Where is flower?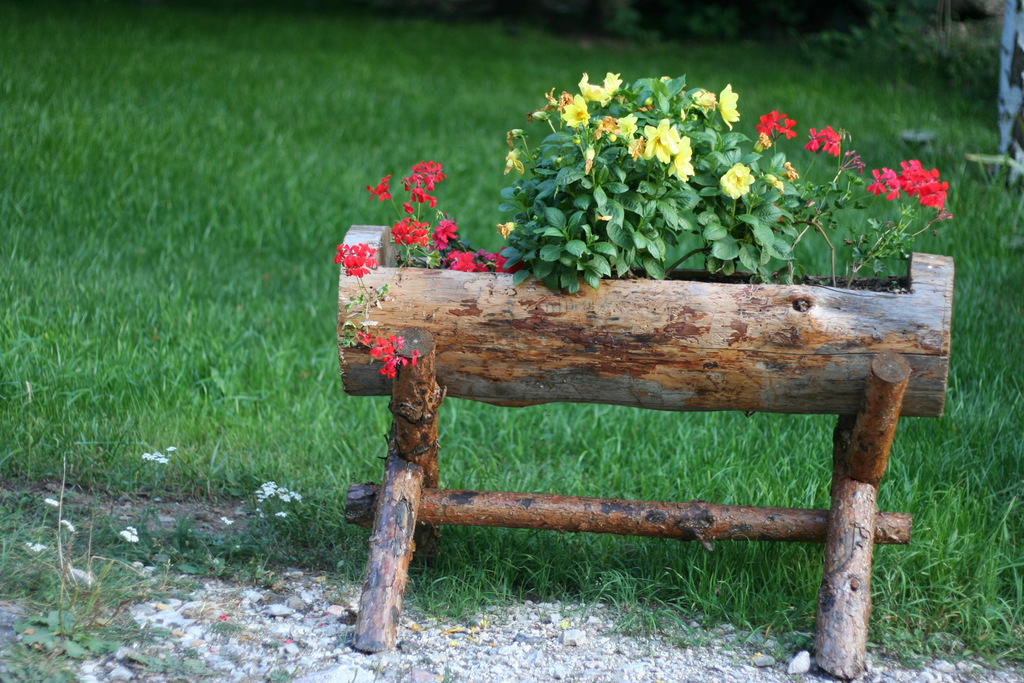
Rect(504, 148, 525, 173).
